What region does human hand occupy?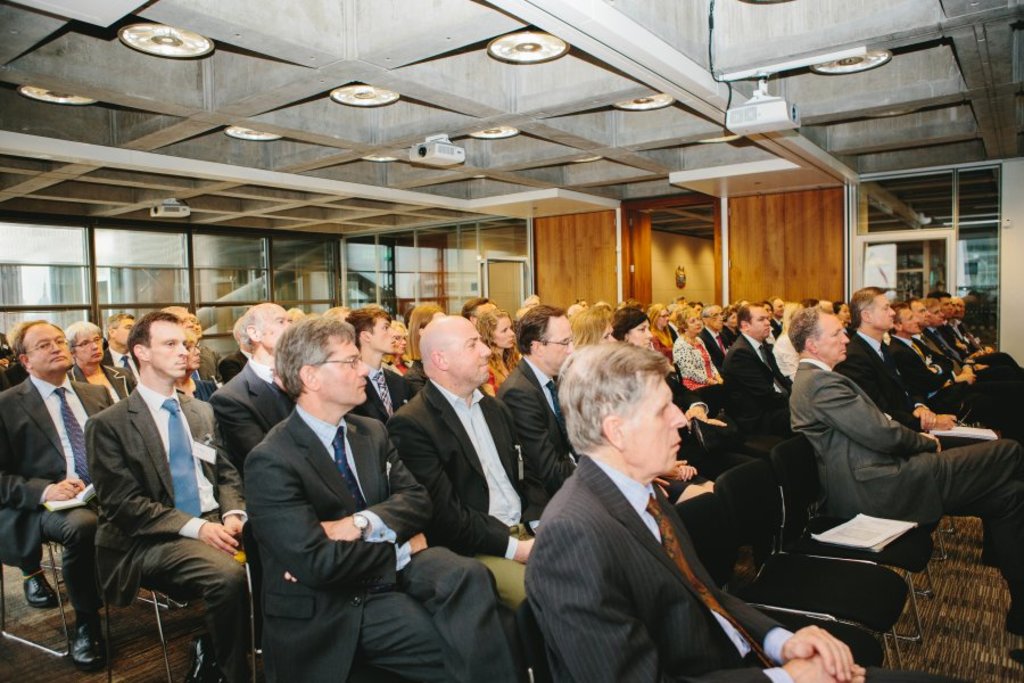
x1=912, y1=403, x2=938, y2=435.
